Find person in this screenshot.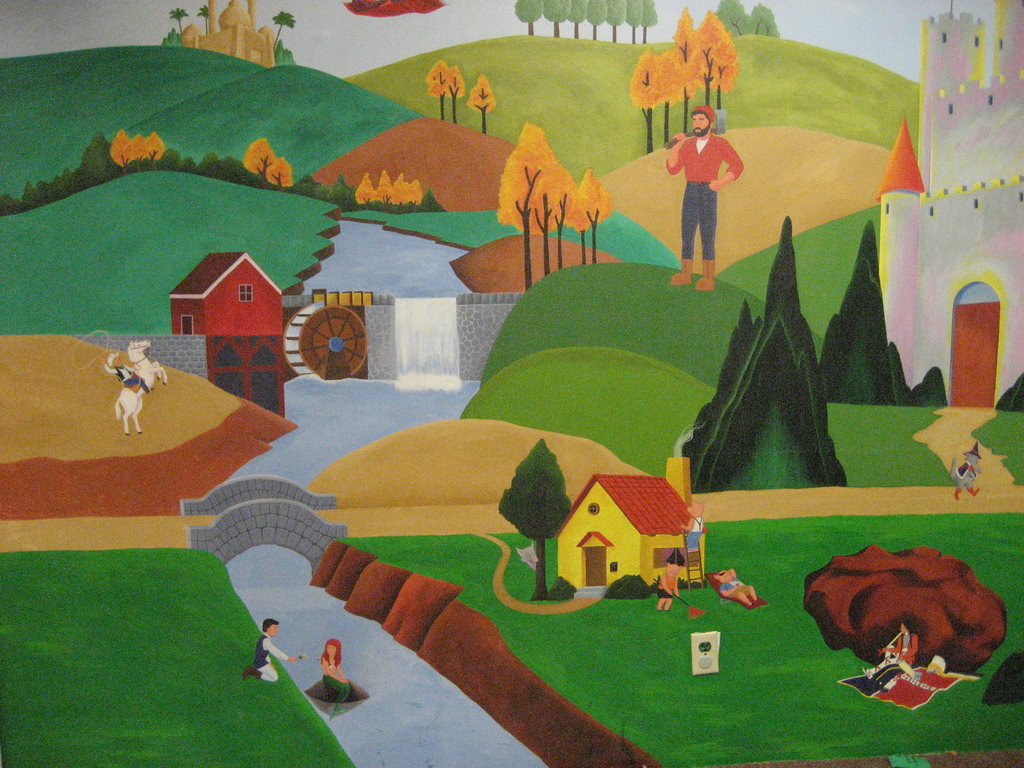
The bounding box for person is 657:84:753:291.
